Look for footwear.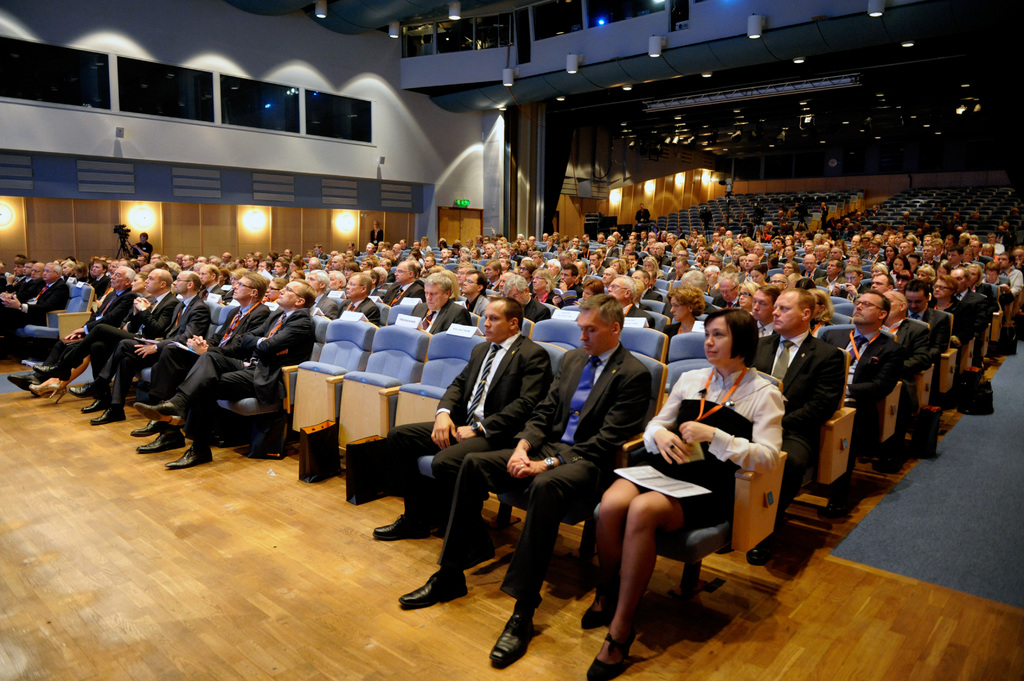
Found: (x1=134, y1=418, x2=164, y2=438).
